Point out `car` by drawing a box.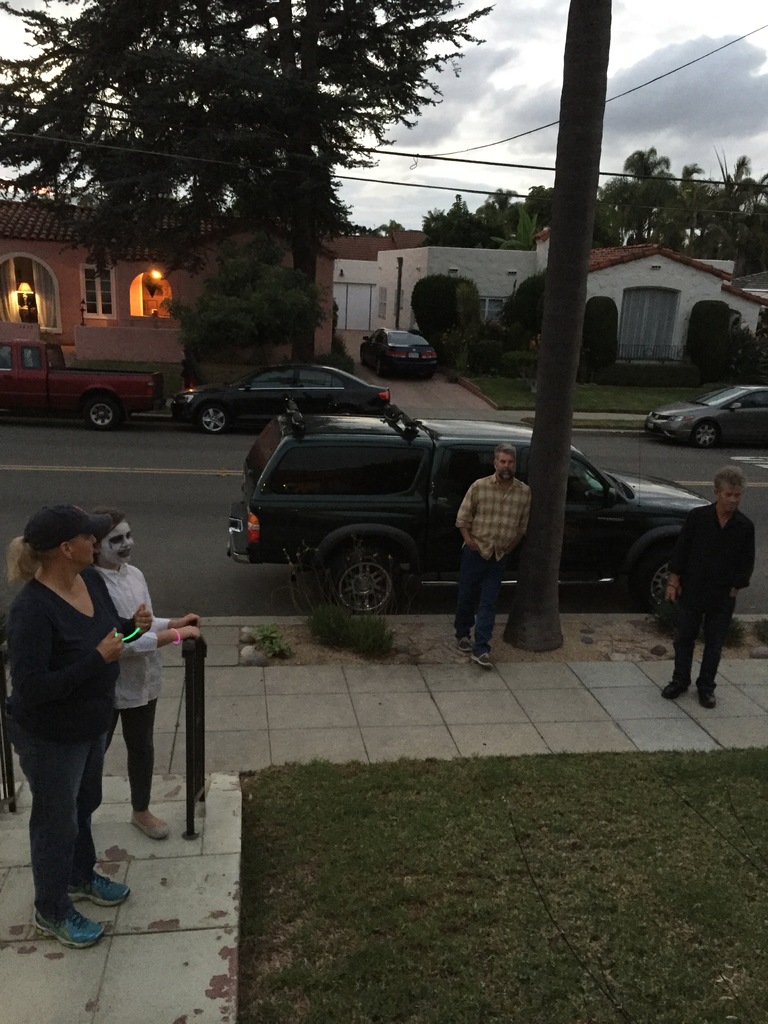
{"x1": 357, "y1": 329, "x2": 438, "y2": 378}.
